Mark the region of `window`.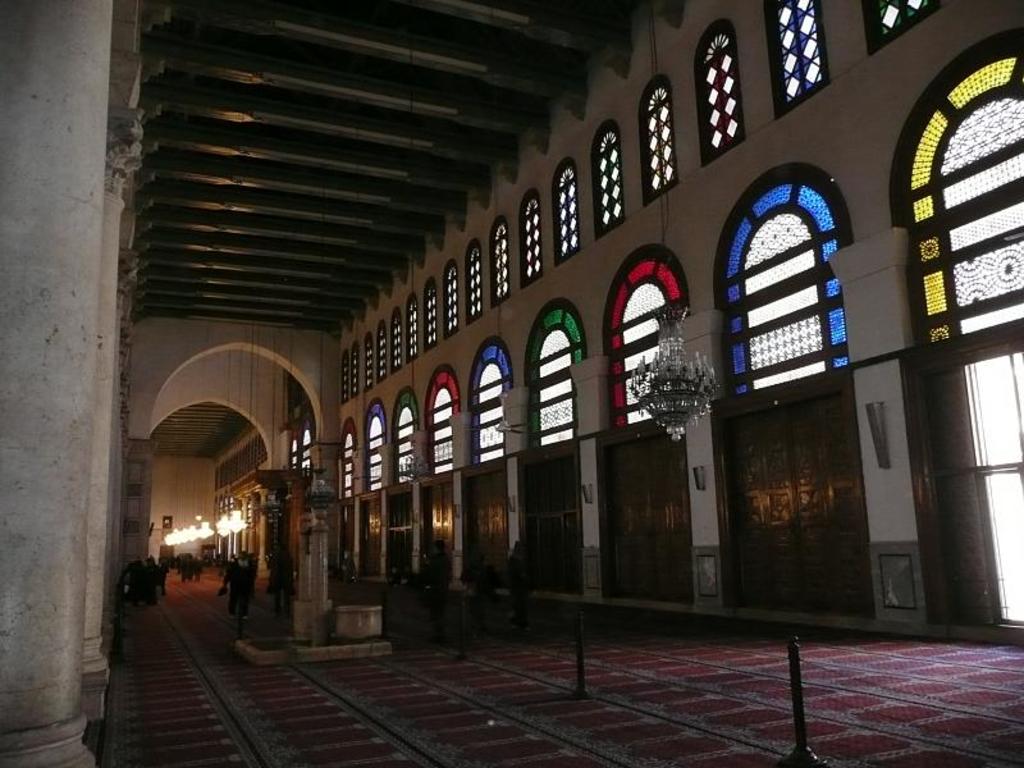
Region: bbox=[362, 396, 393, 494].
